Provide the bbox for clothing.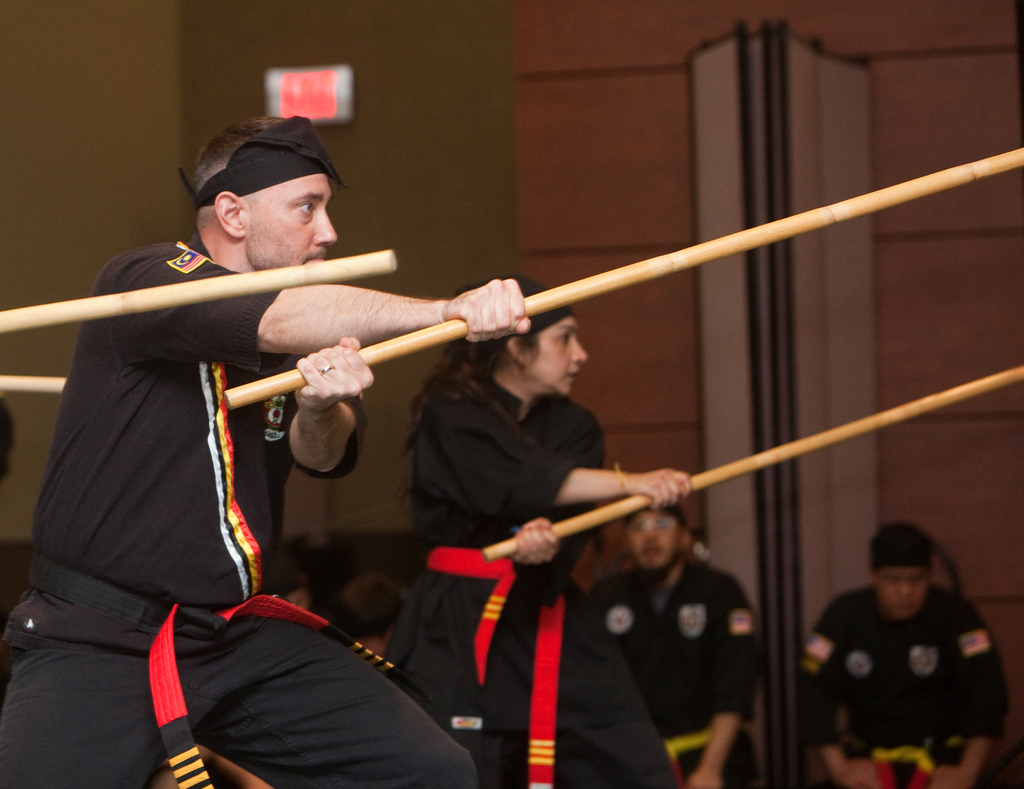
(0,226,481,788).
